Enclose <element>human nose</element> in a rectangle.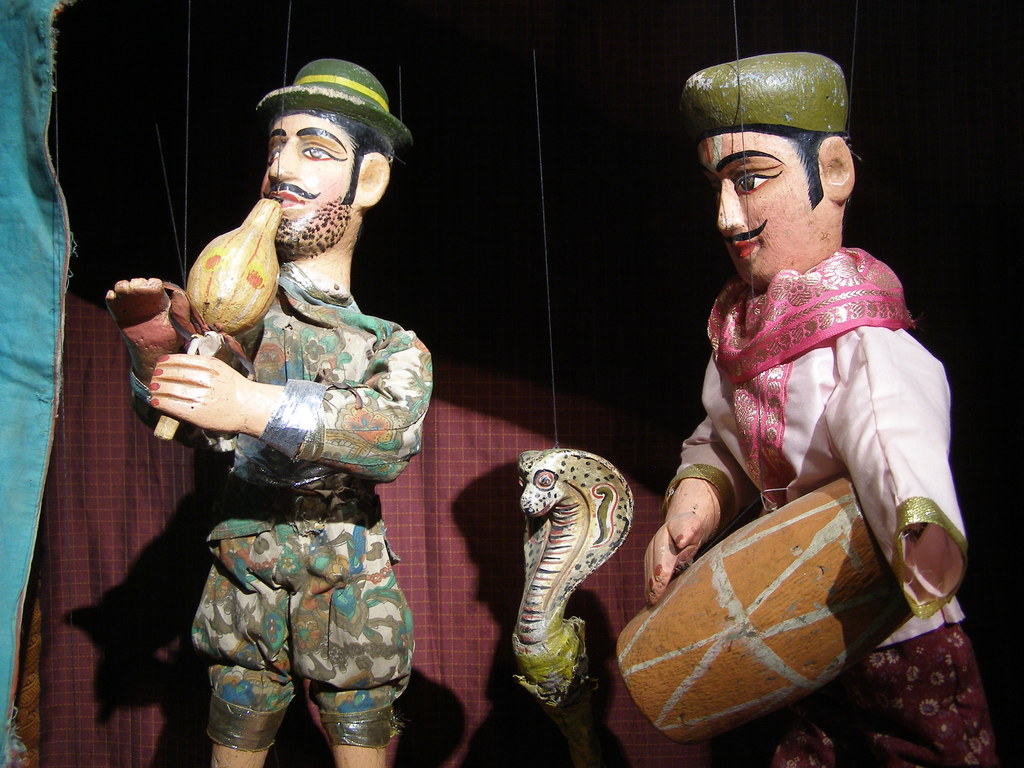
detection(269, 136, 297, 182).
